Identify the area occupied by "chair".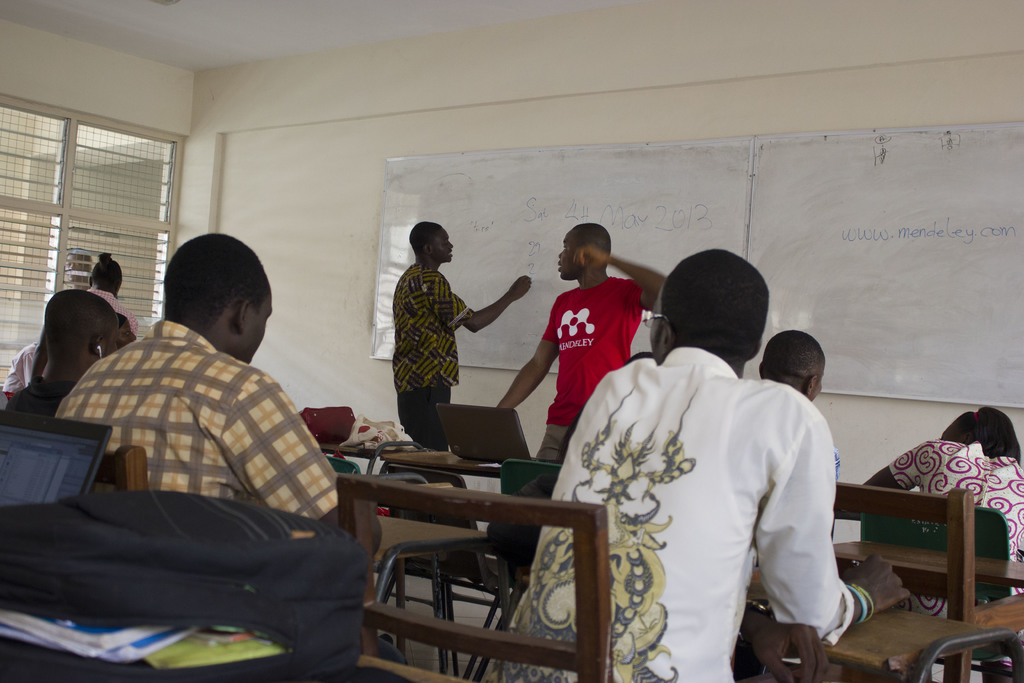
Area: 99:444:150:494.
